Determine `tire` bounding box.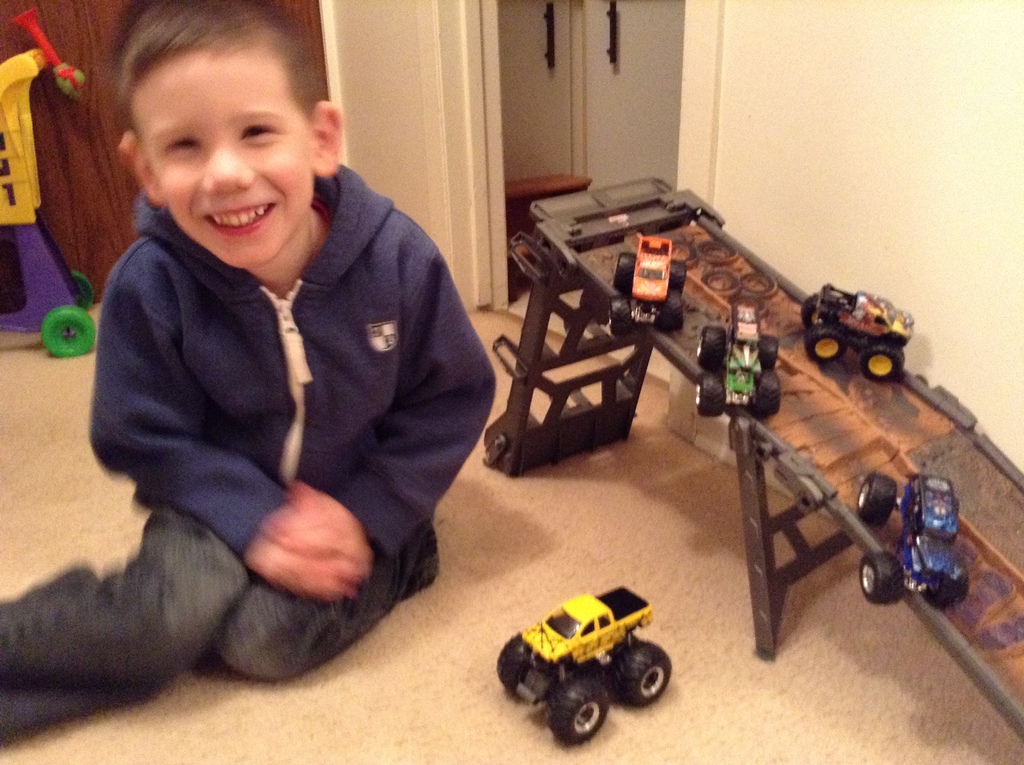
Determined: Rect(670, 261, 682, 294).
